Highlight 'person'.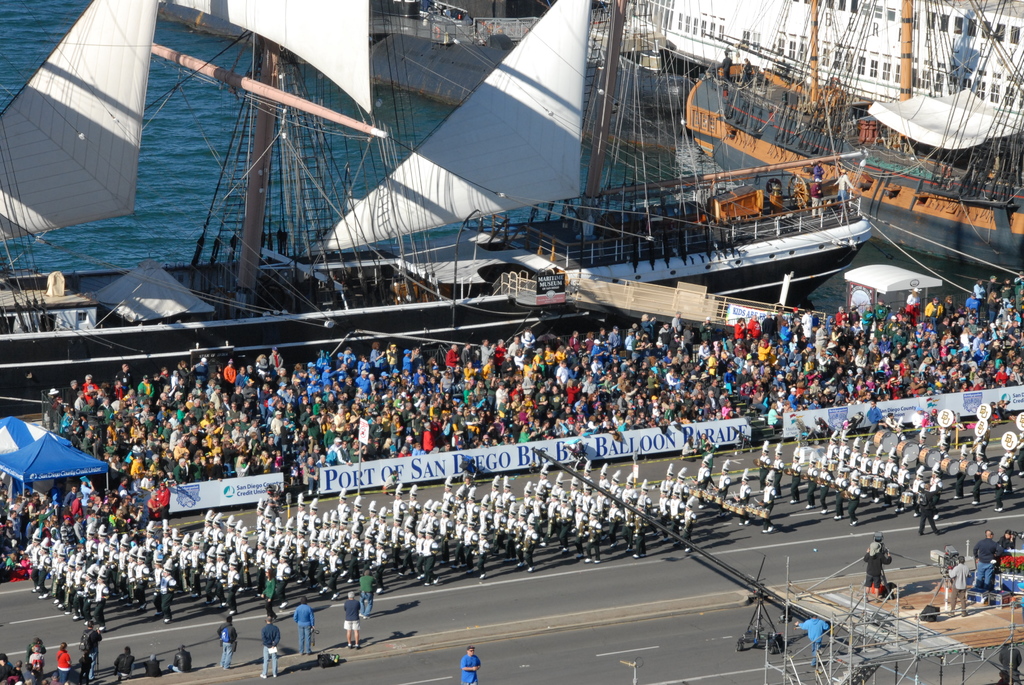
Highlighted region: bbox=(292, 598, 321, 660).
